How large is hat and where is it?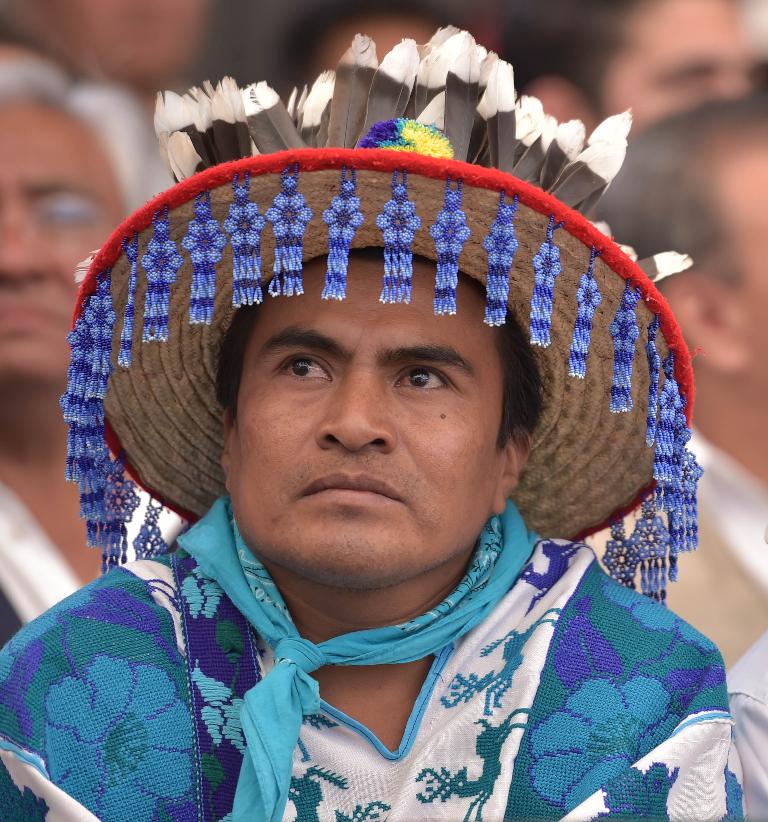
Bounding box: (60,16,699,603).
